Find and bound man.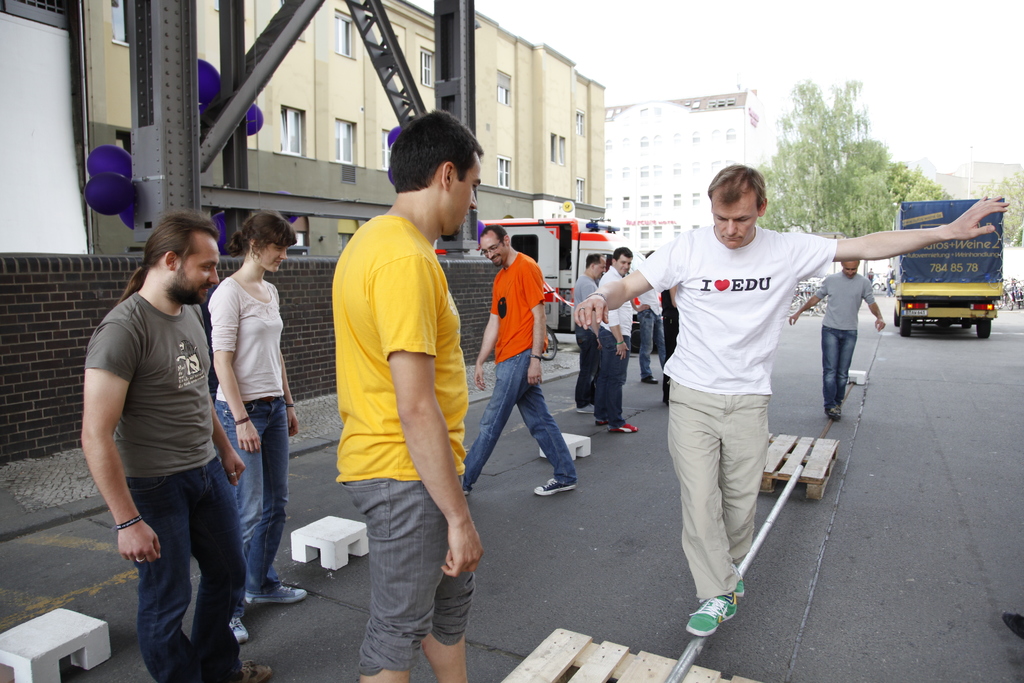
Bound: rect(789, 255, 884, 420).
